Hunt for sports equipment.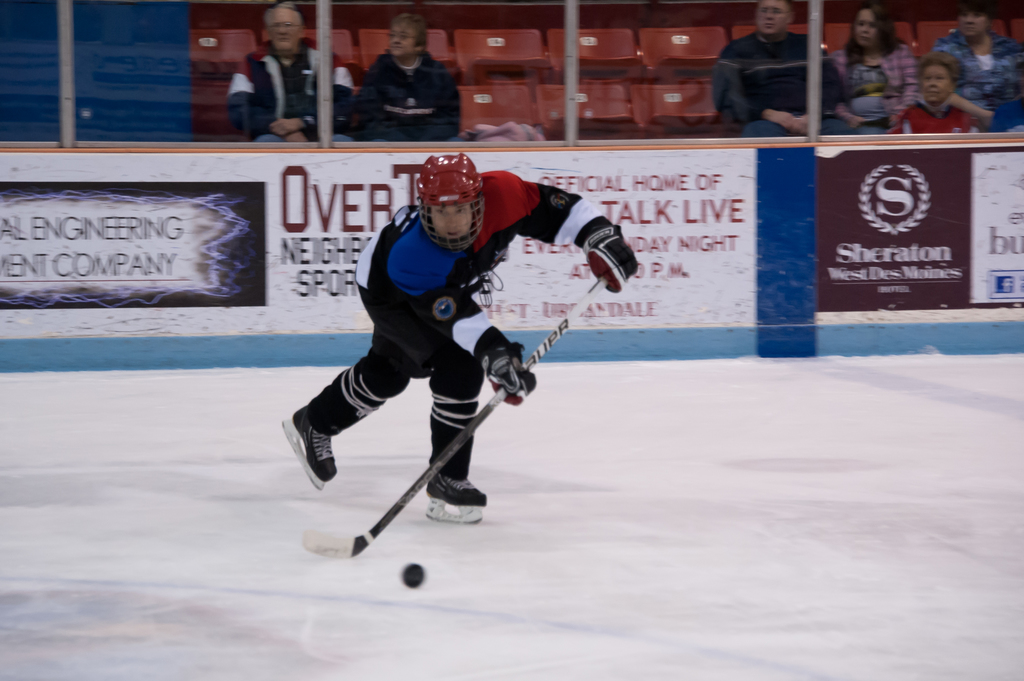
Hunted down at 399:556:423:595.
